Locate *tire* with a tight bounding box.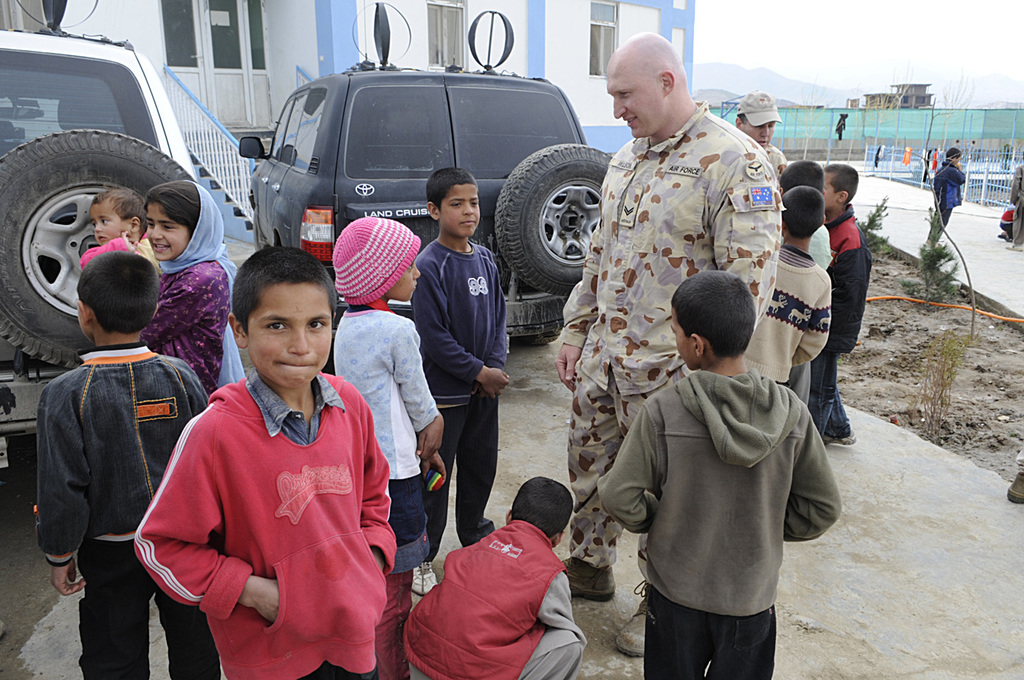
[0,127,215,371].
